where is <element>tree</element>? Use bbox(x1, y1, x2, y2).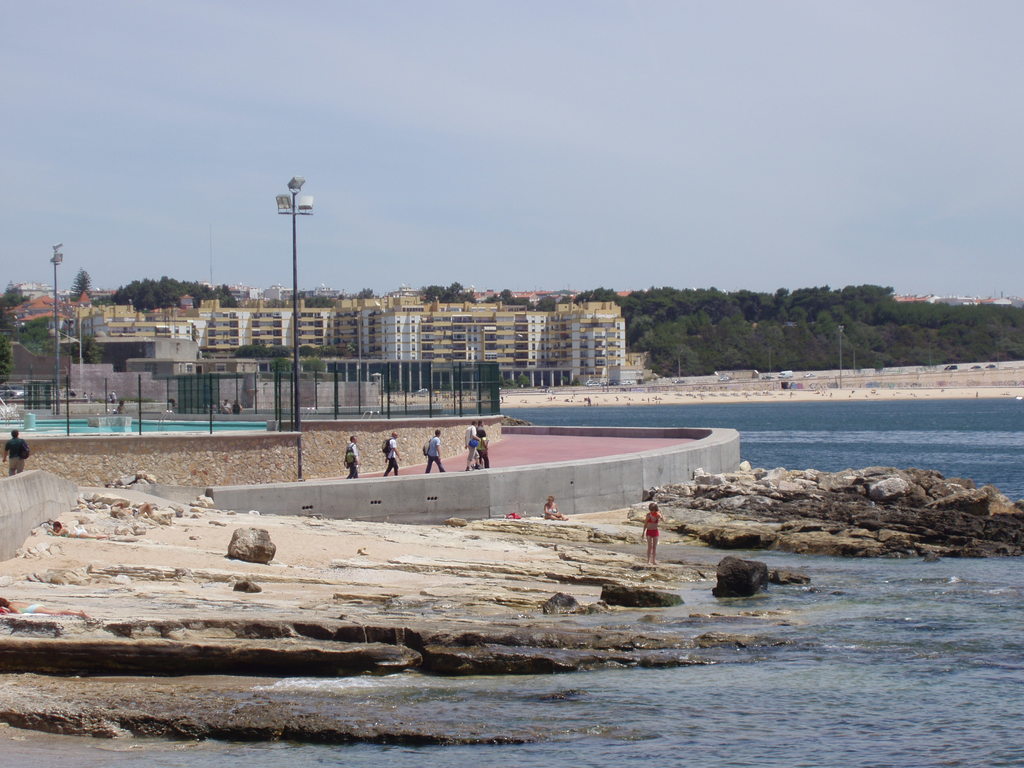
bbox(516, 372, 529, 388).
